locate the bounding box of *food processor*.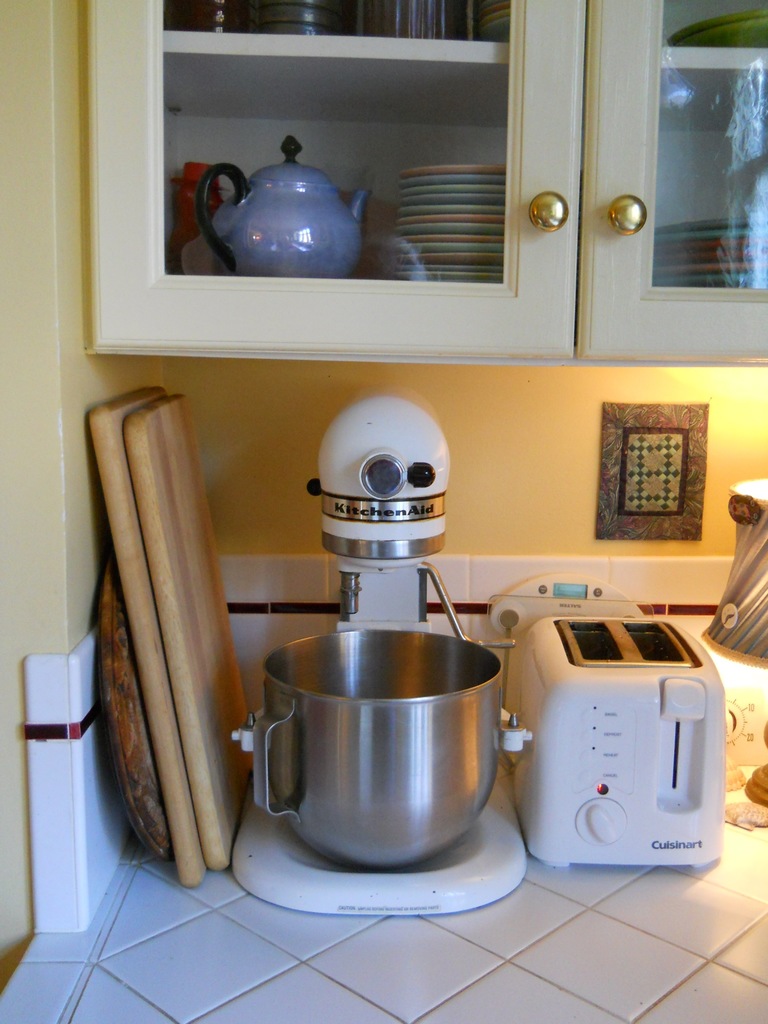
Bounding box: crop(483, 566, 728, 875).
